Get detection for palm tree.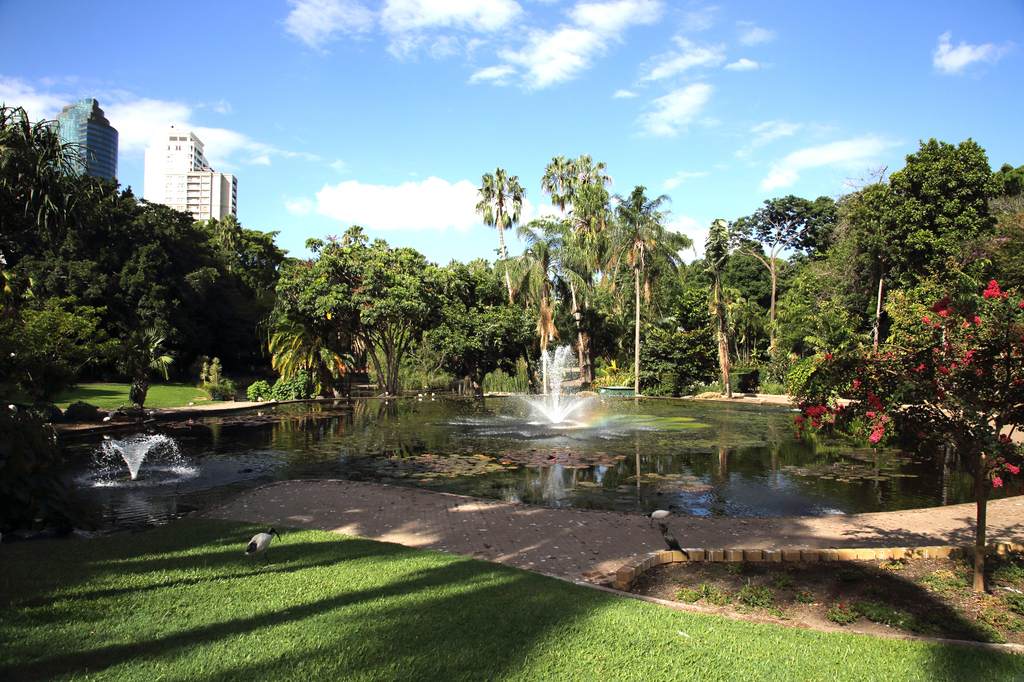
Detection: [x1=536, y1=156, x2=607, y2=237].
